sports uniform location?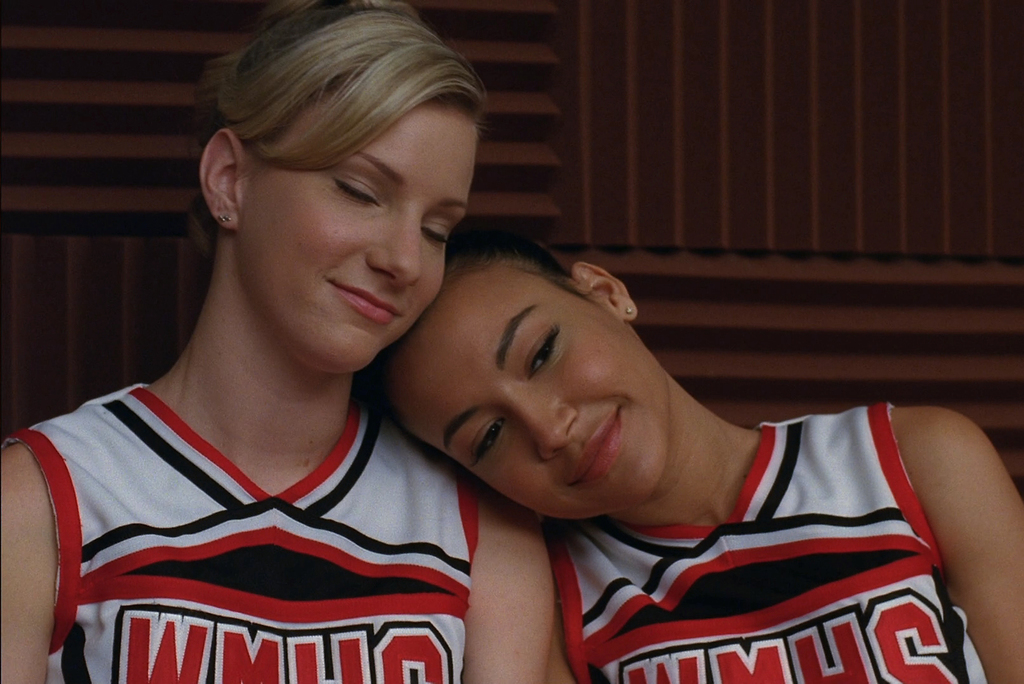
bbox(0, 380, 483, 683)
